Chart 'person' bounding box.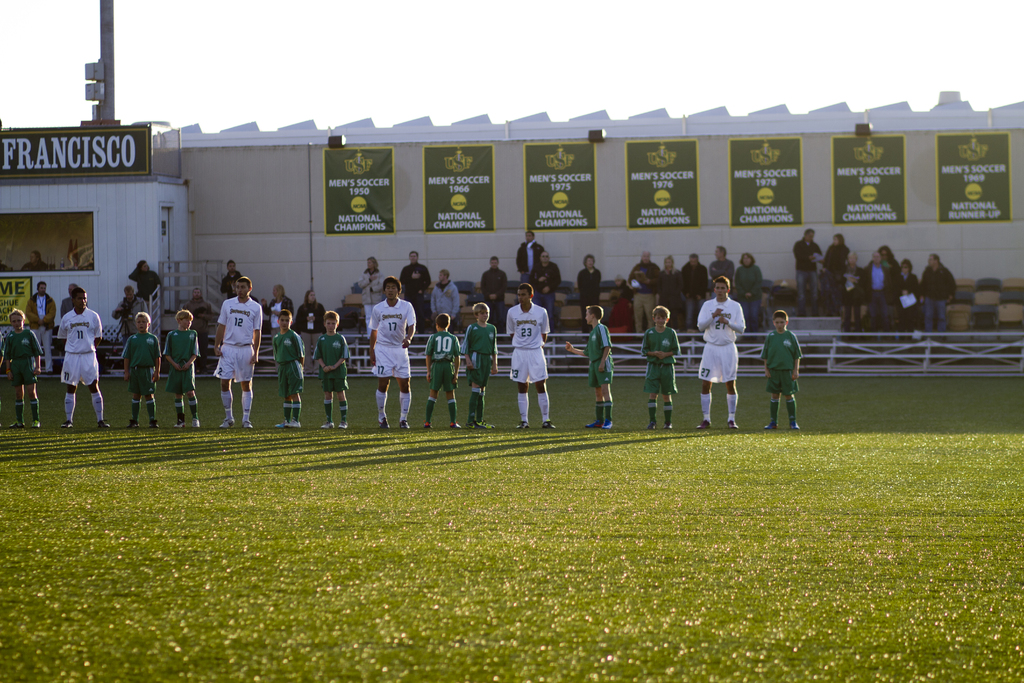
Charted: 266,283,294,329.
